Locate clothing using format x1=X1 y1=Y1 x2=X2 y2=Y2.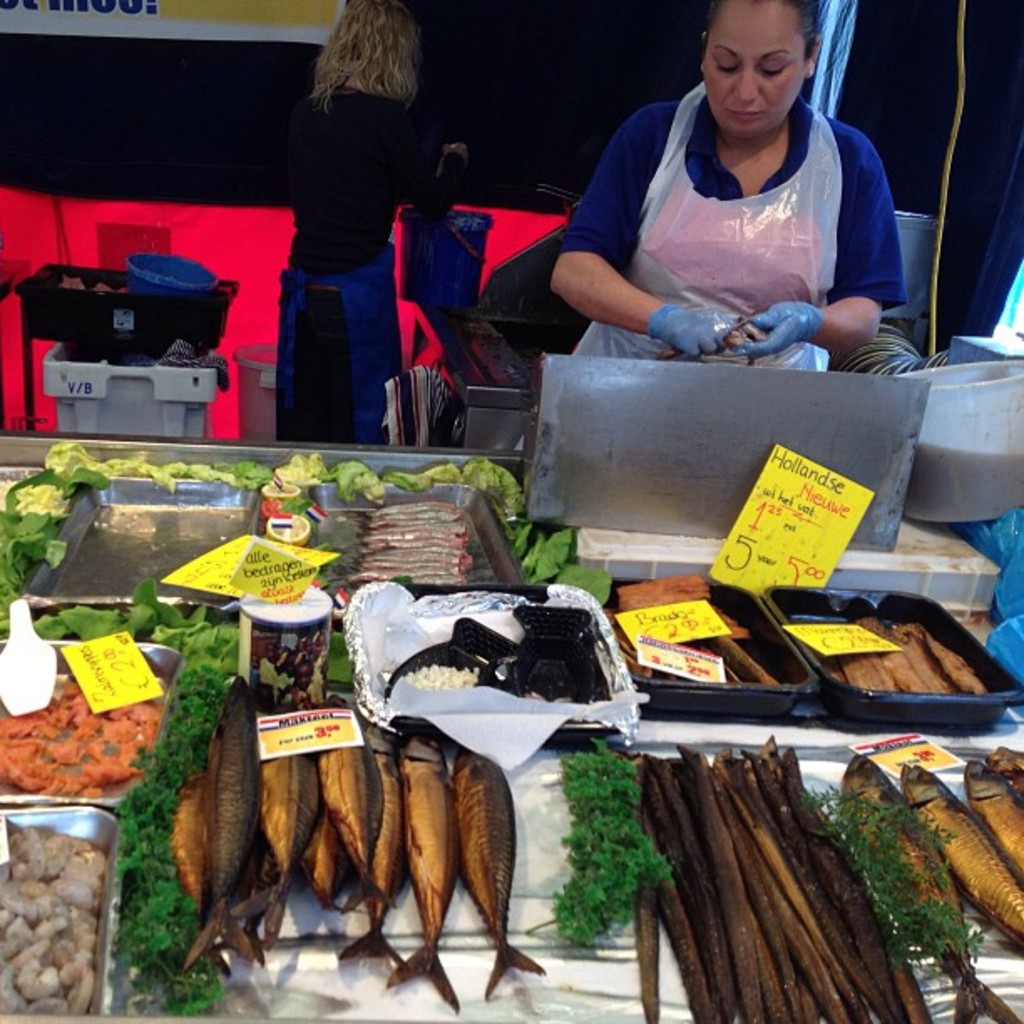
x1=271 y1=79 x2=457 y2=457.
